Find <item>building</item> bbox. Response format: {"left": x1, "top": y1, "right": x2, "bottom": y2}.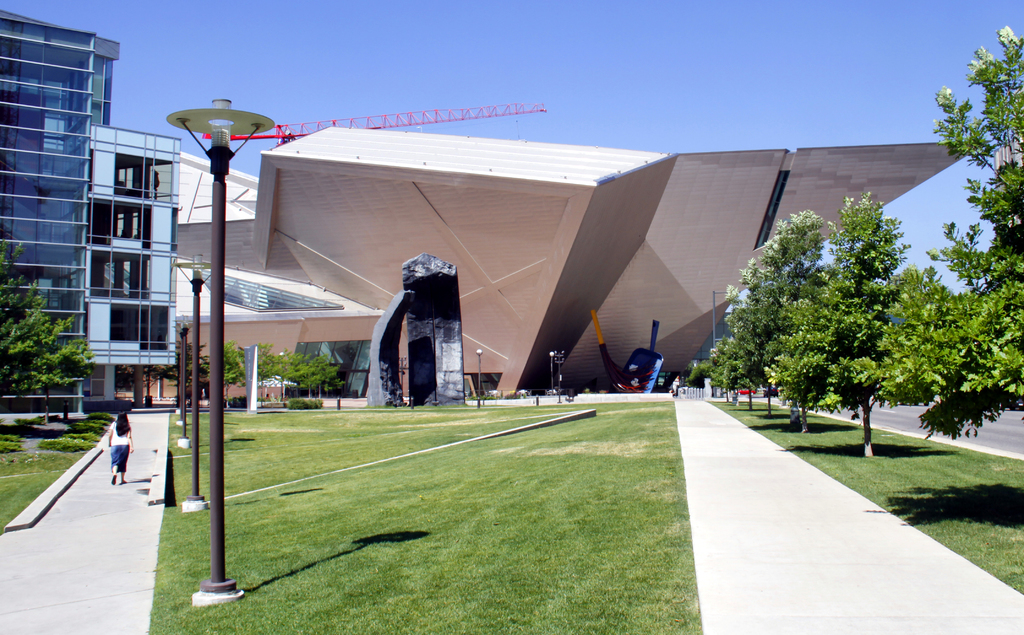
{"left": 166, "top": 122, "right": 985, "bottom": 401}.
